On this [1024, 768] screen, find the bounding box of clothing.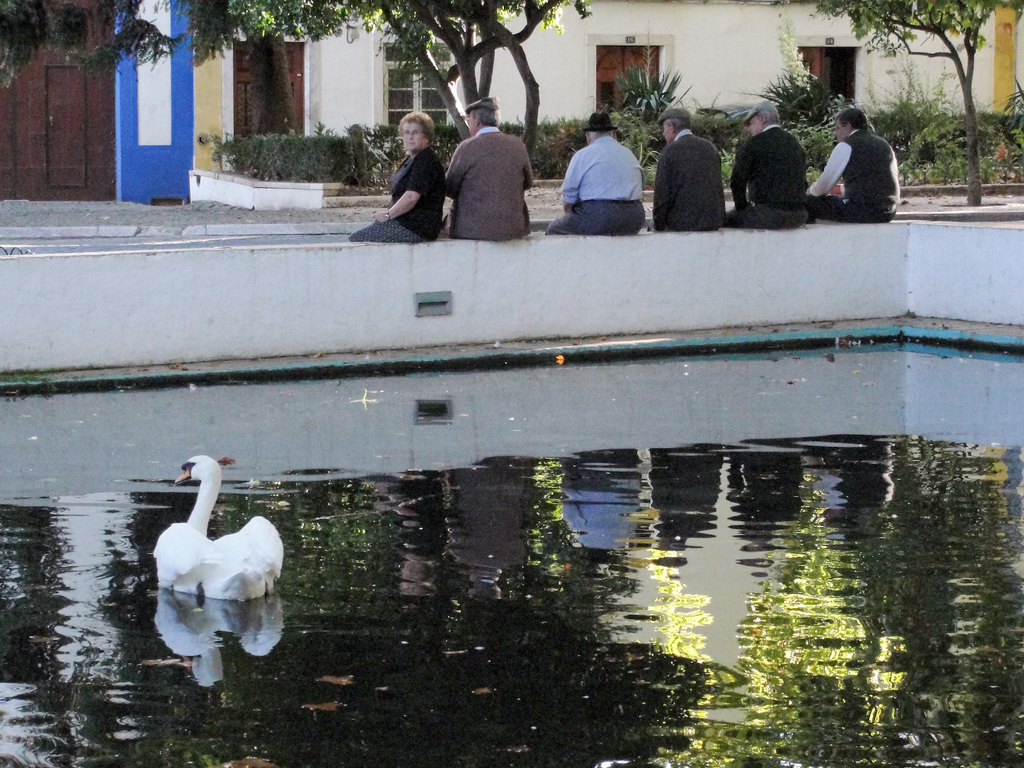
Bounding box: box=[349, 148, 448, 245].
